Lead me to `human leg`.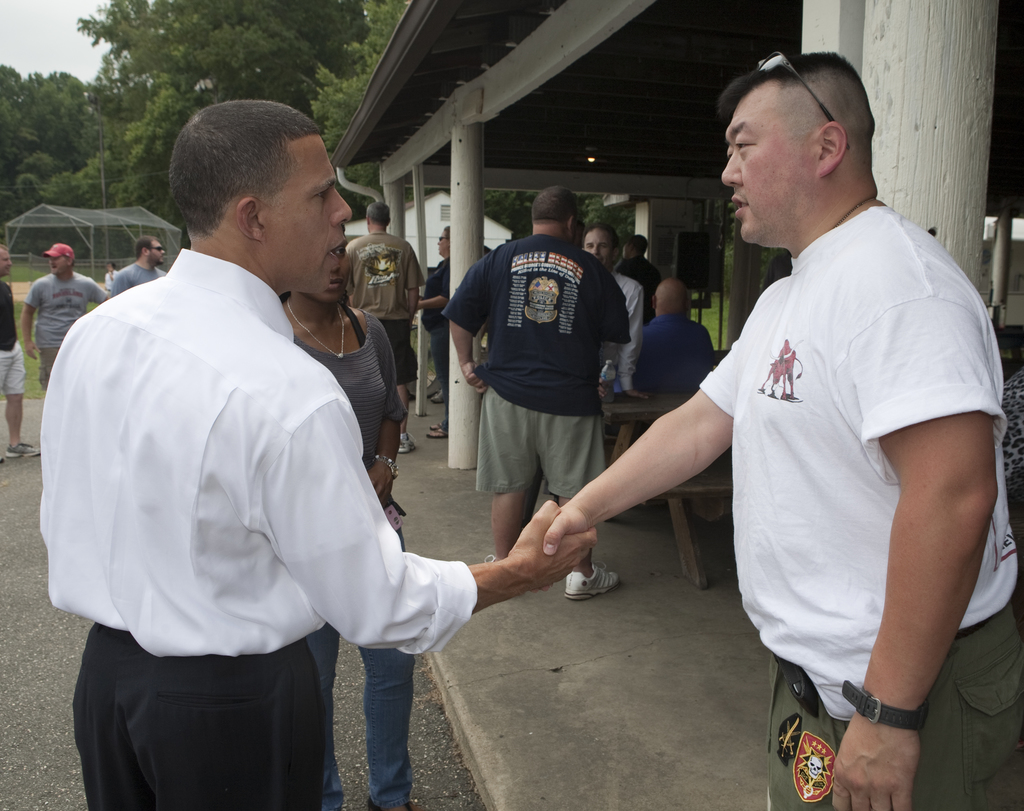
Lead to l=764, t=627, r=1023, b=808.
